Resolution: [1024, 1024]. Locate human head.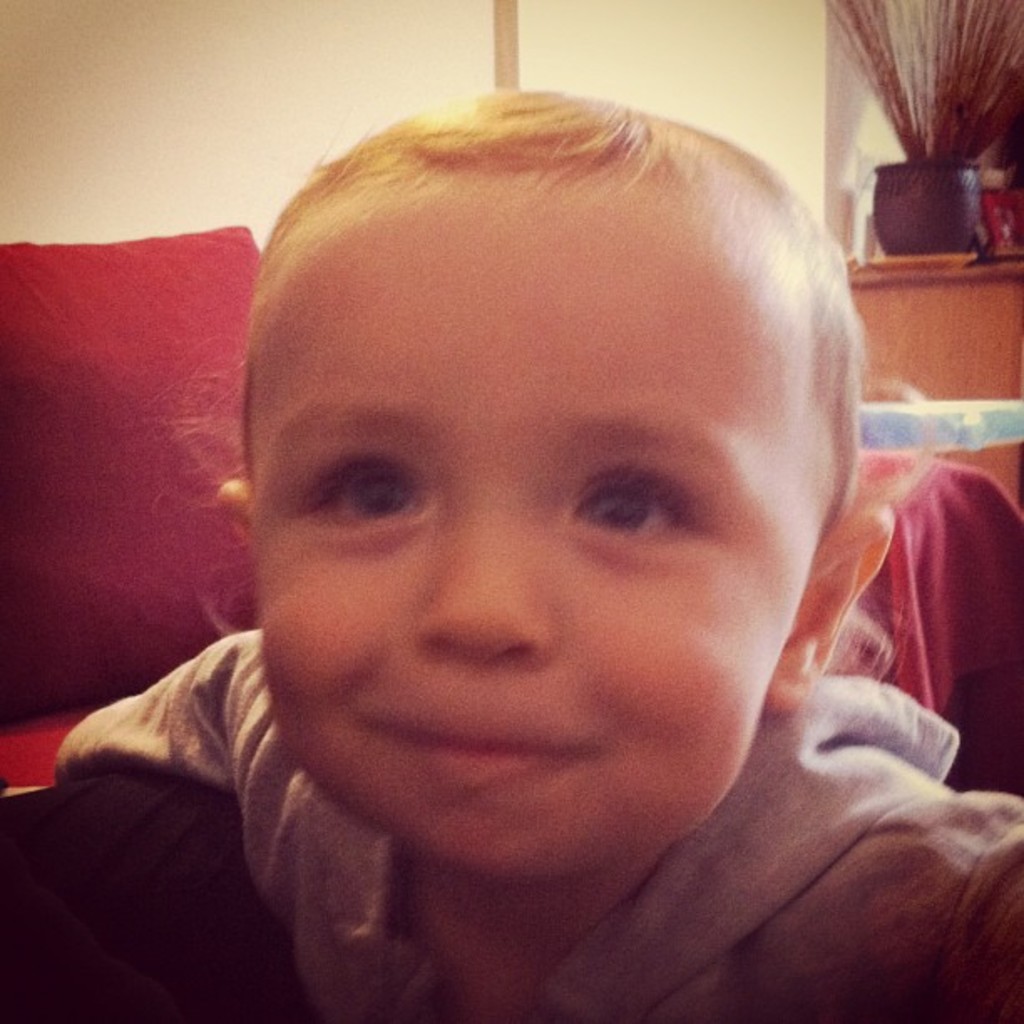
select_region(206, 82, 892, 882).
